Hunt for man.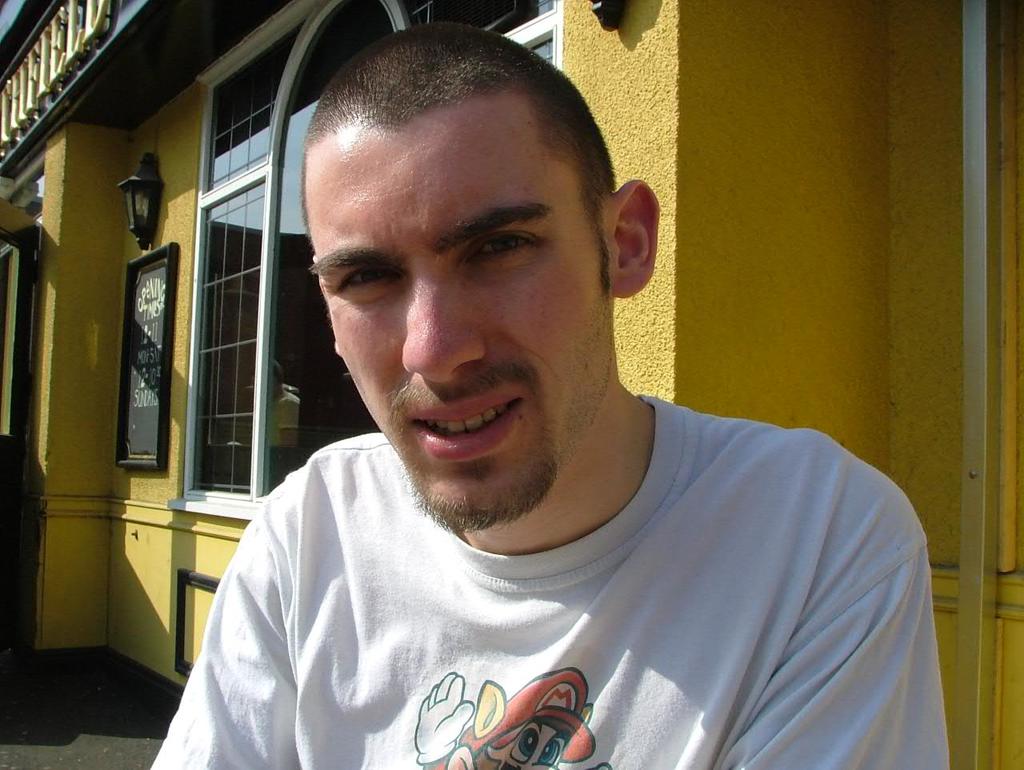
Hunted down at 122,44,922,748.
